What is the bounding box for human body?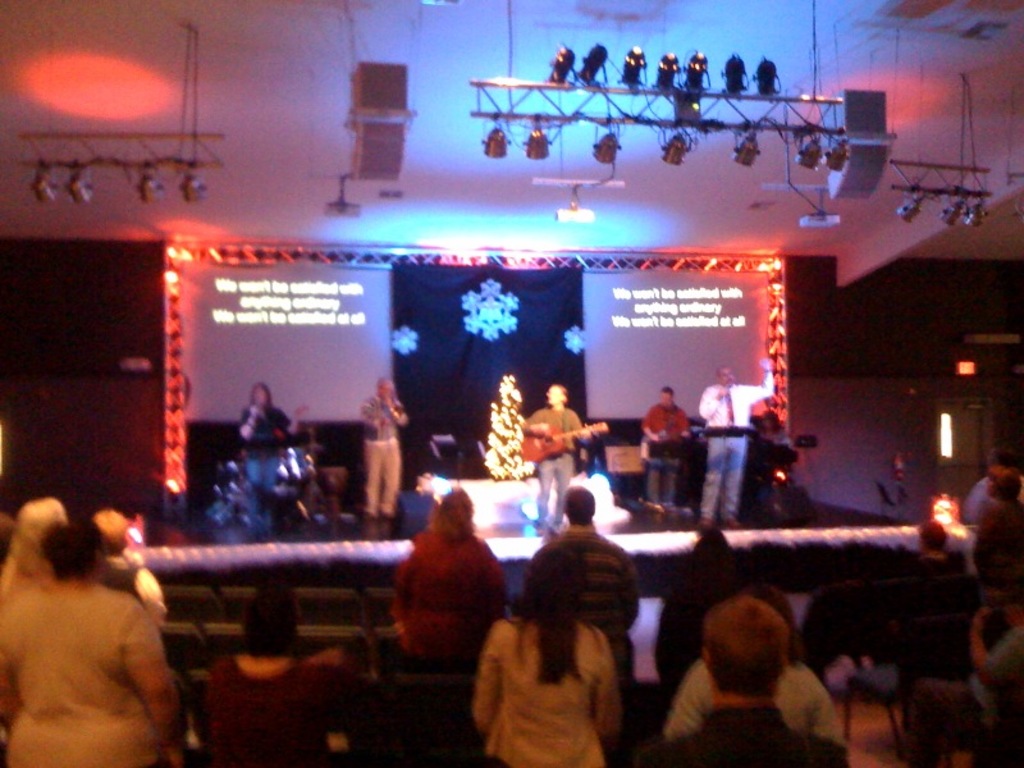
detection(660, 657, 847, 744).
